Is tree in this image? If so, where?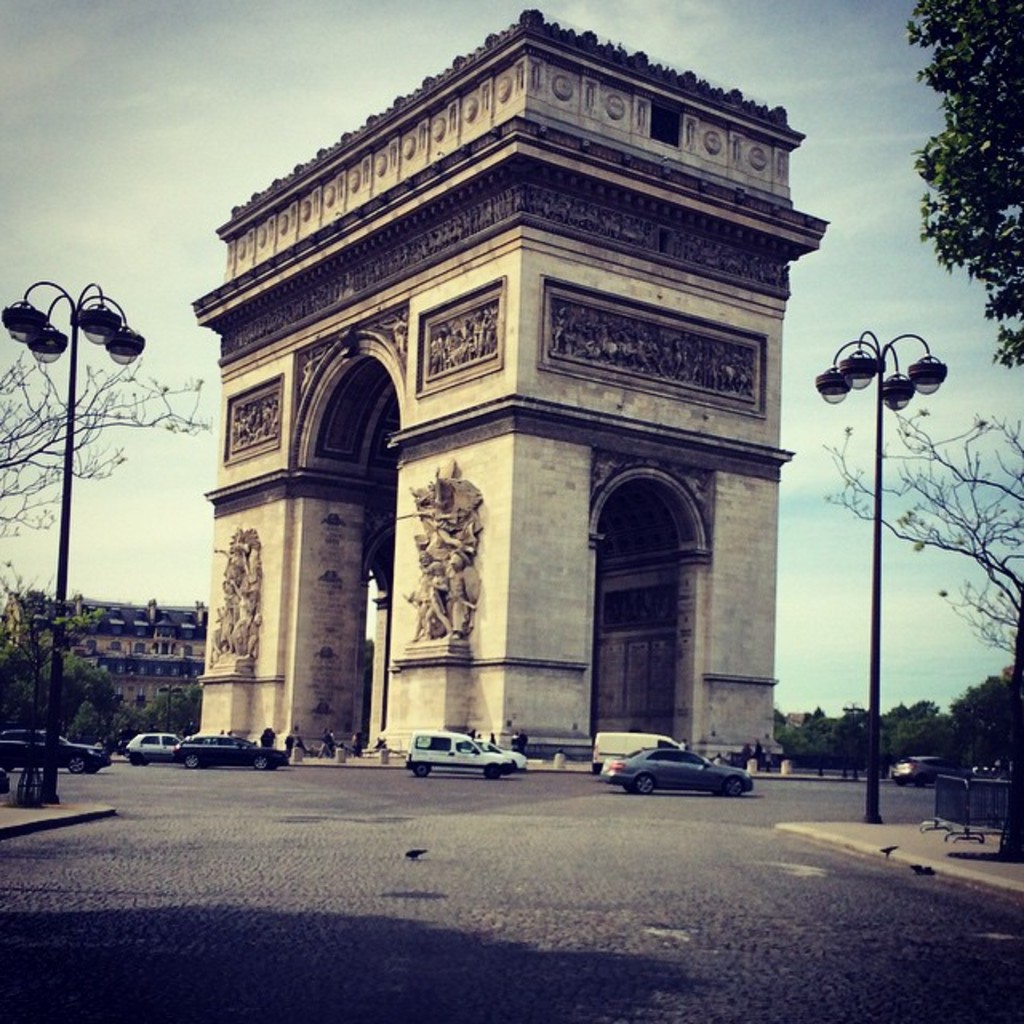
Yes, at x1=818 y1=400 x2=1022 y2=866.
